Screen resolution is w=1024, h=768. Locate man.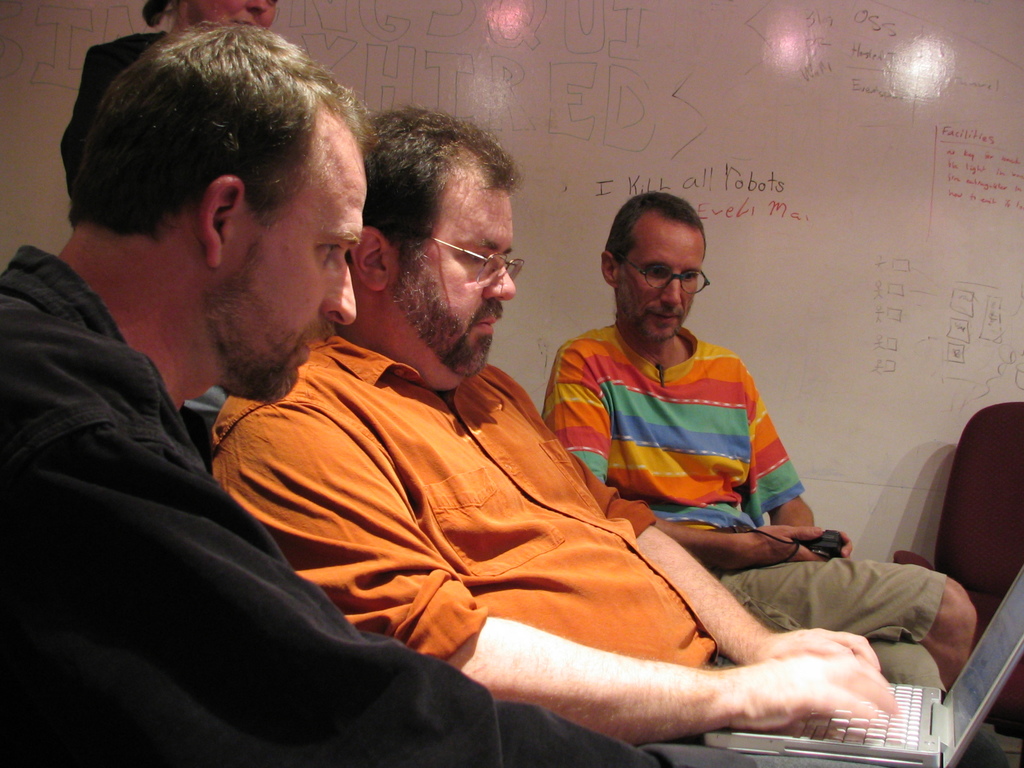
box=[538, 191, 981, 699].
